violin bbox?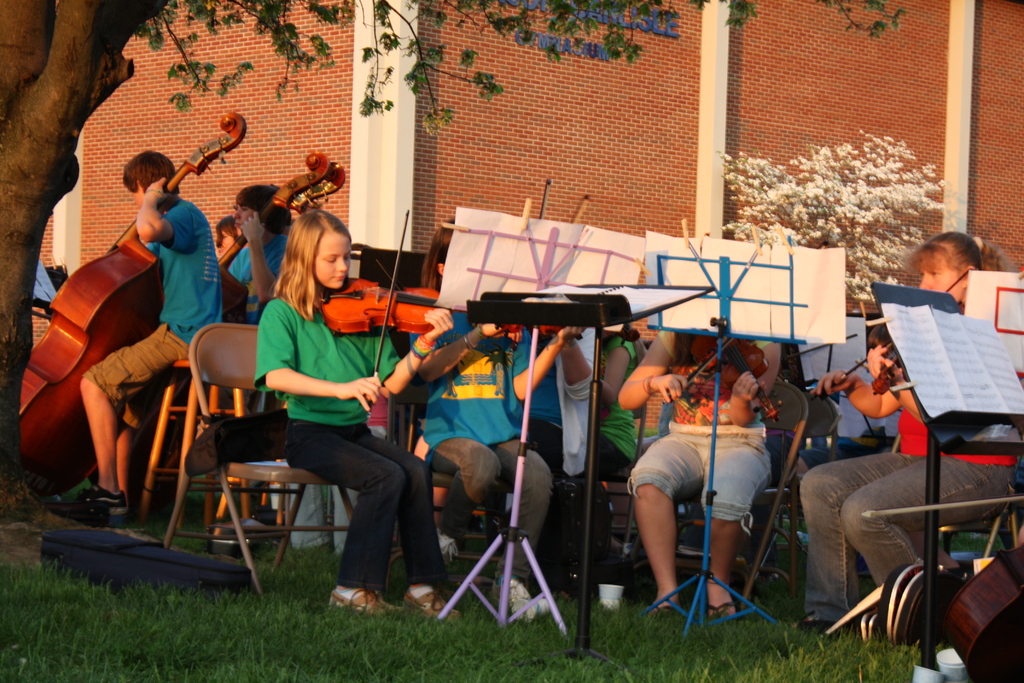
817, 267, 973, 397
